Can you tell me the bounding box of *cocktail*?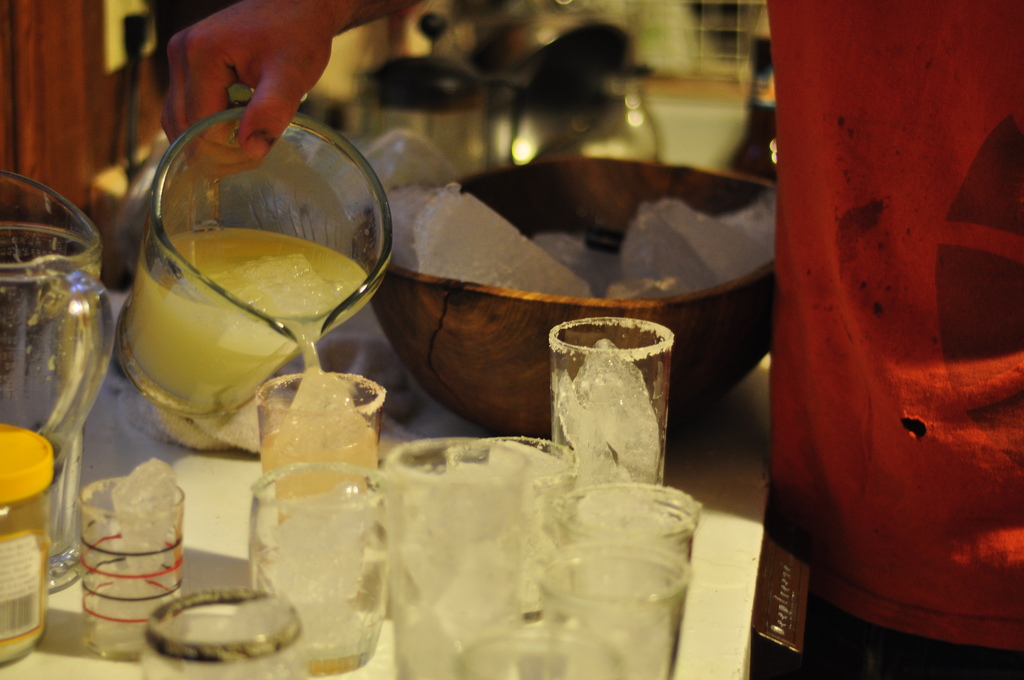
539 540 689 679.
